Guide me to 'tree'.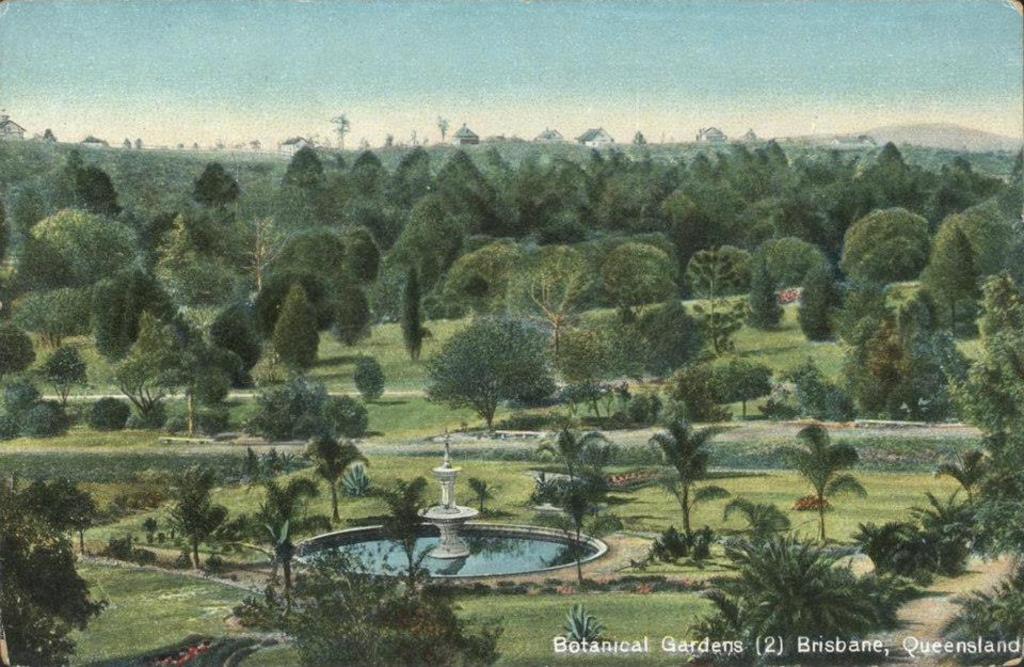
Guidance: [44,126,60,145].
